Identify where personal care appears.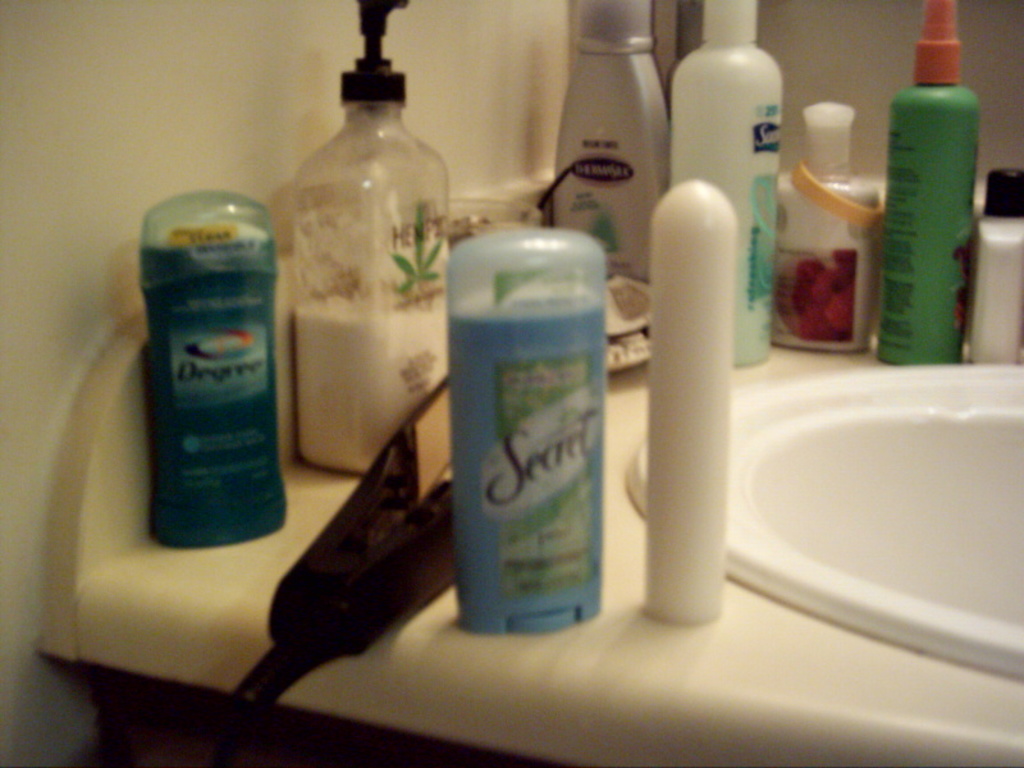
Appears at locate(442, 228, 586, 634).
